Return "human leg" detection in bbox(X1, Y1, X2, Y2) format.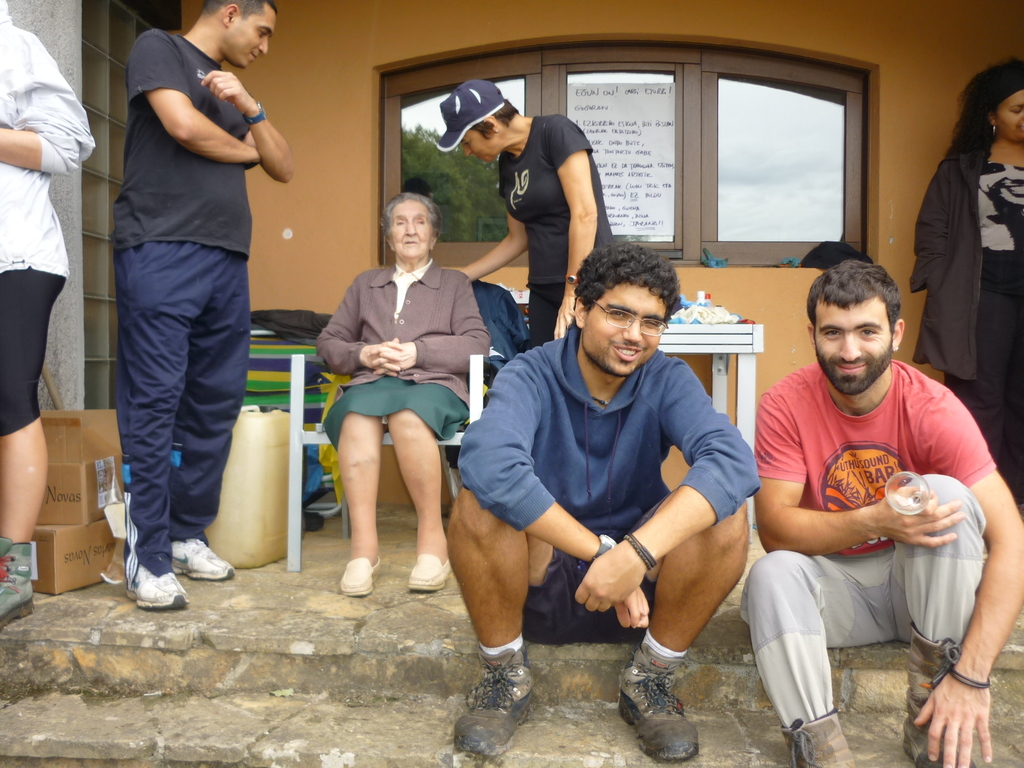
bbox(0, 243, 71, 621).
